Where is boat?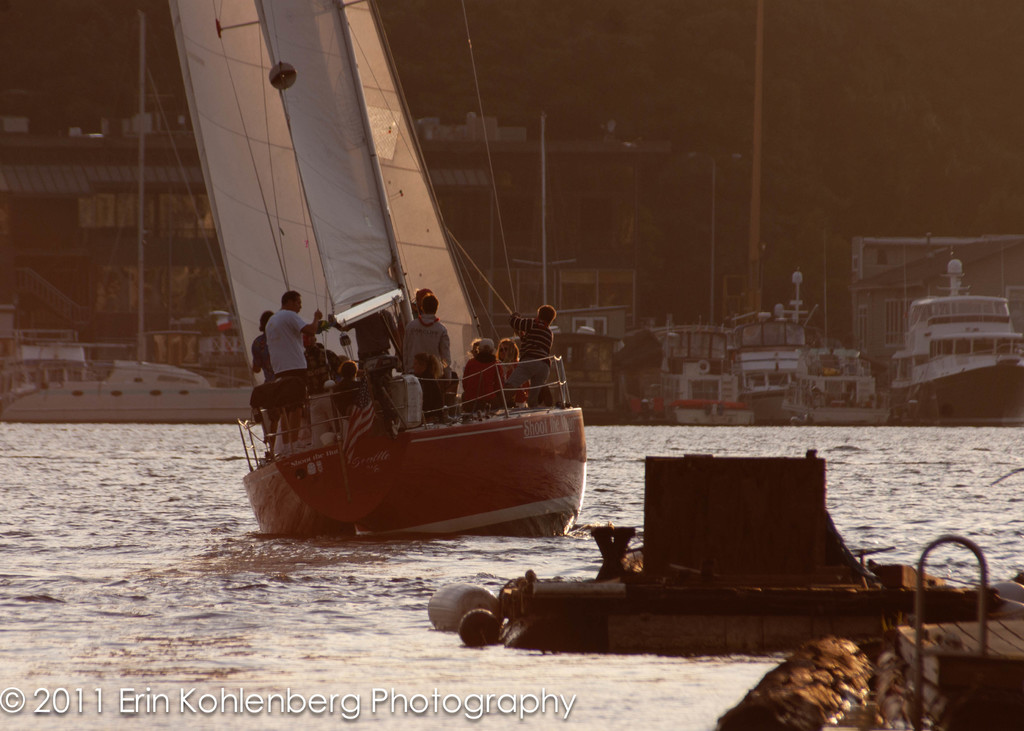
{"left": 152, "top": 31, "right": 630, "bottom": 527}.
